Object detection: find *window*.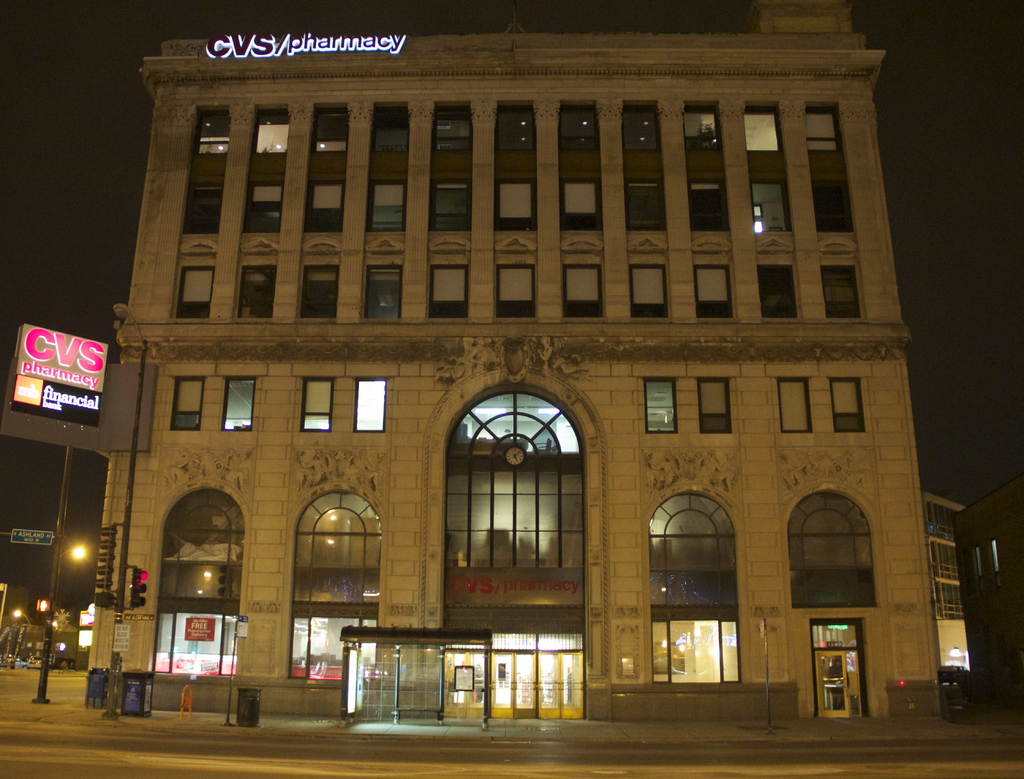
(348, 373, 391, 433).
